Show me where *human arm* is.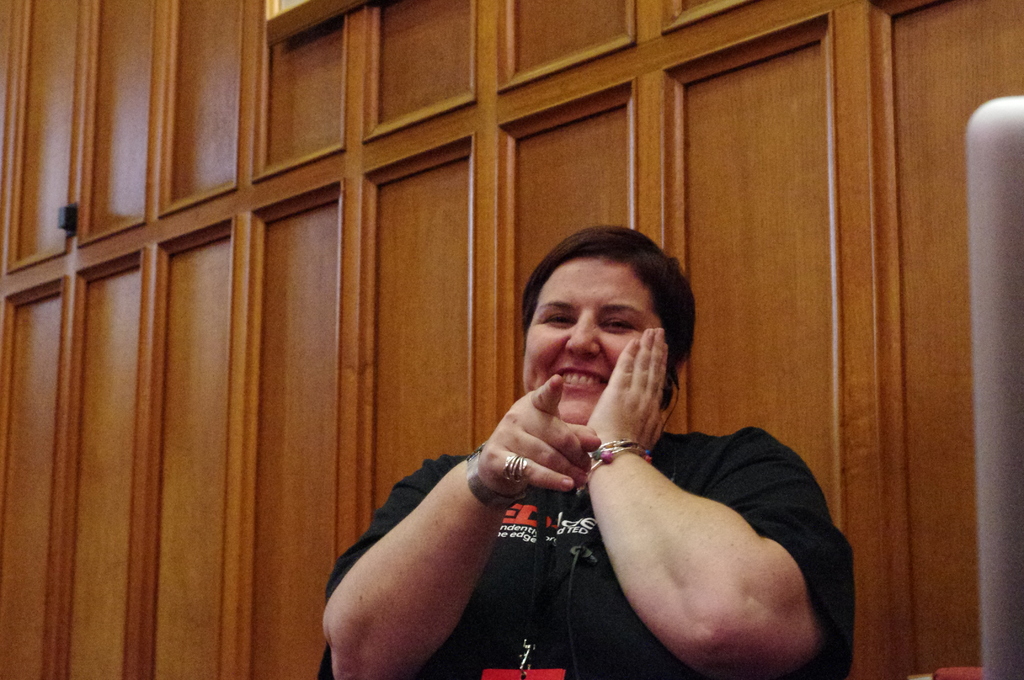
*human arm* is at 323/405/558/656.
